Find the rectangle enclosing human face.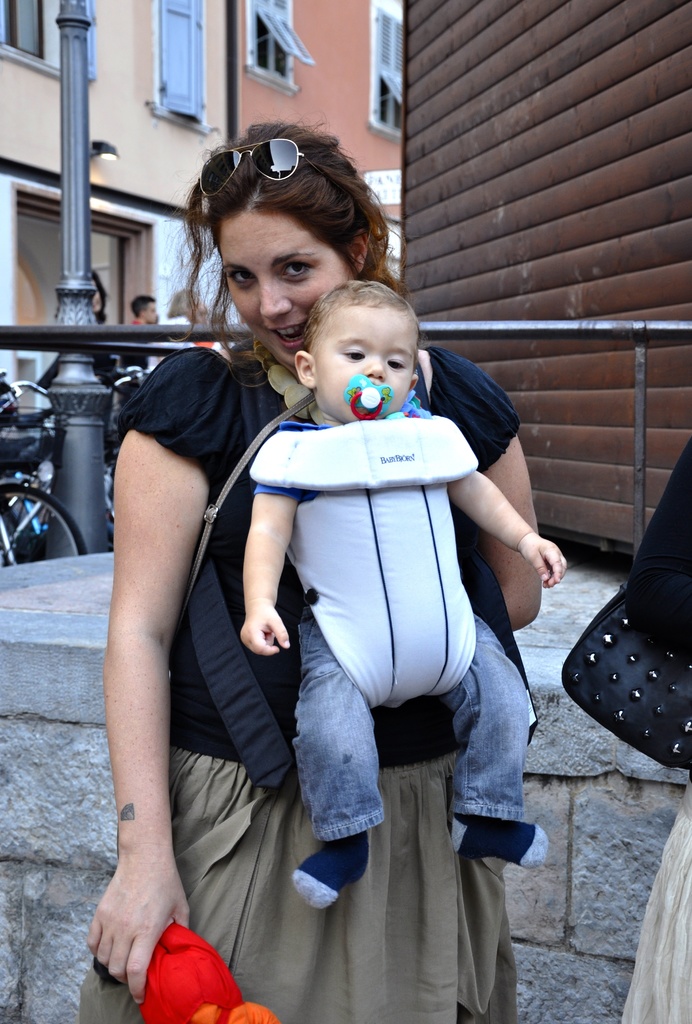
<box>222,211,359,363</box>.
